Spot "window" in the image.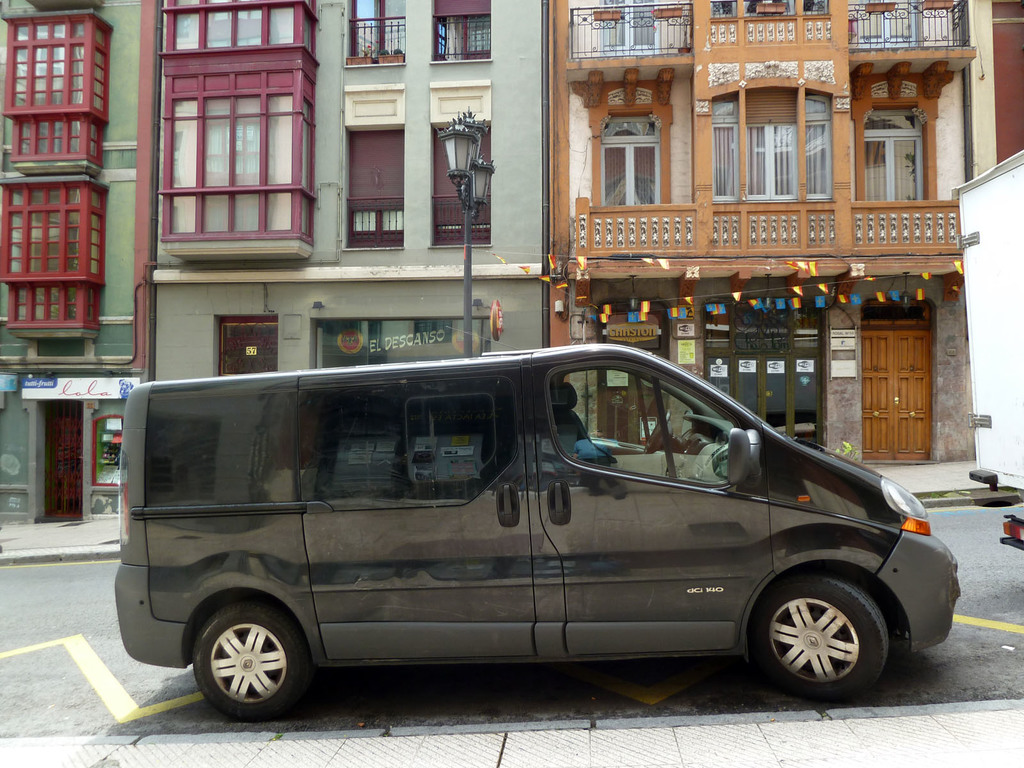
"window" found at left=96, top=29, right=110, bottom=111.
